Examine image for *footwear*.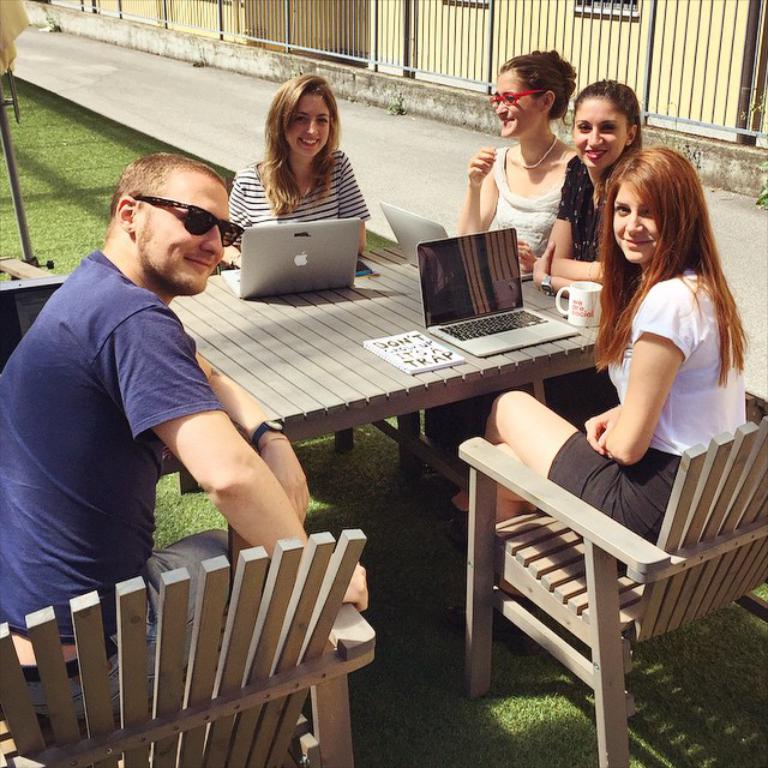
Examination result: (x1=433, y1=493, x2=474, y2=517).
